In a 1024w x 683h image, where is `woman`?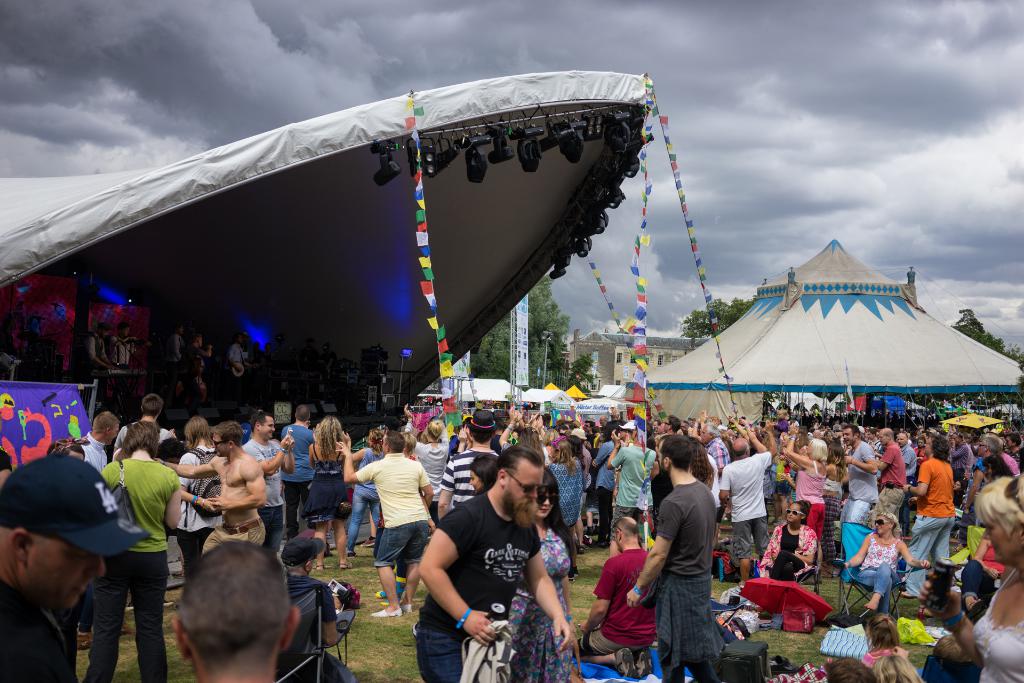
bbox(173, 413, 225, 595).
